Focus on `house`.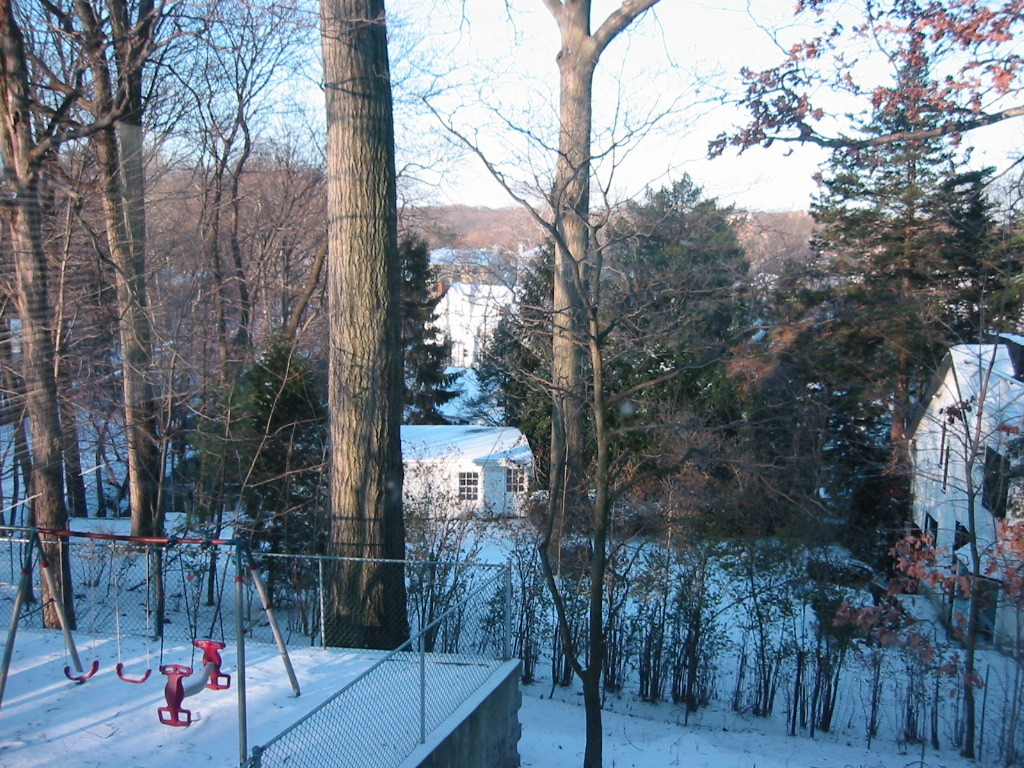
Focused at (899,330,1023,637).
